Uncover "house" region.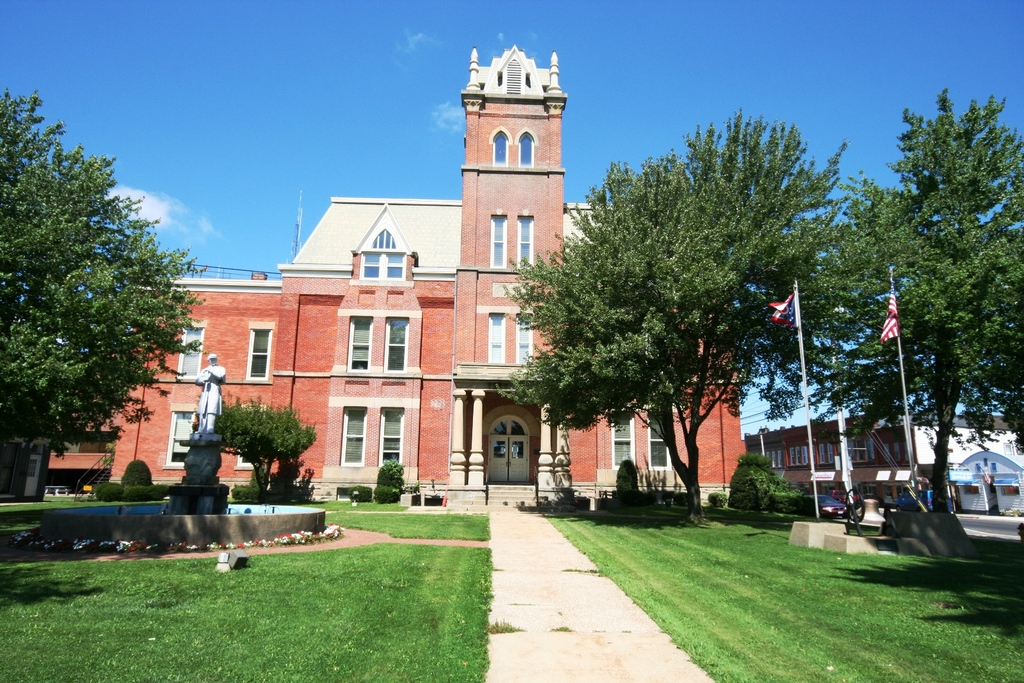
Uncovered: (0, 407, 119, 499).
